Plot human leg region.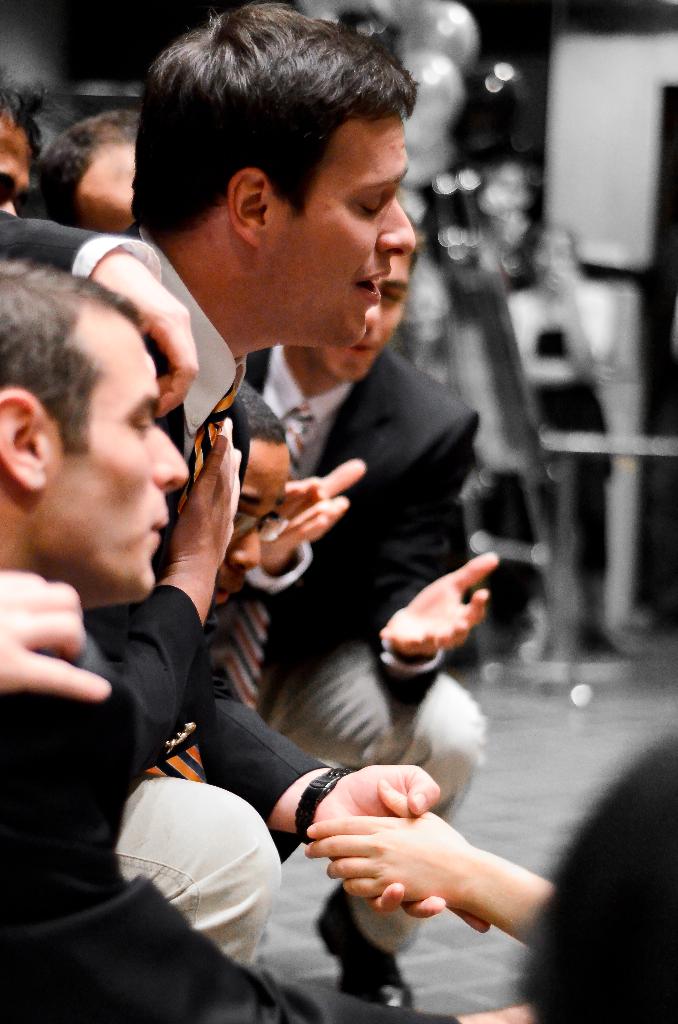
Plotted at x1=117 y1=776 x2=281 y2=975.
